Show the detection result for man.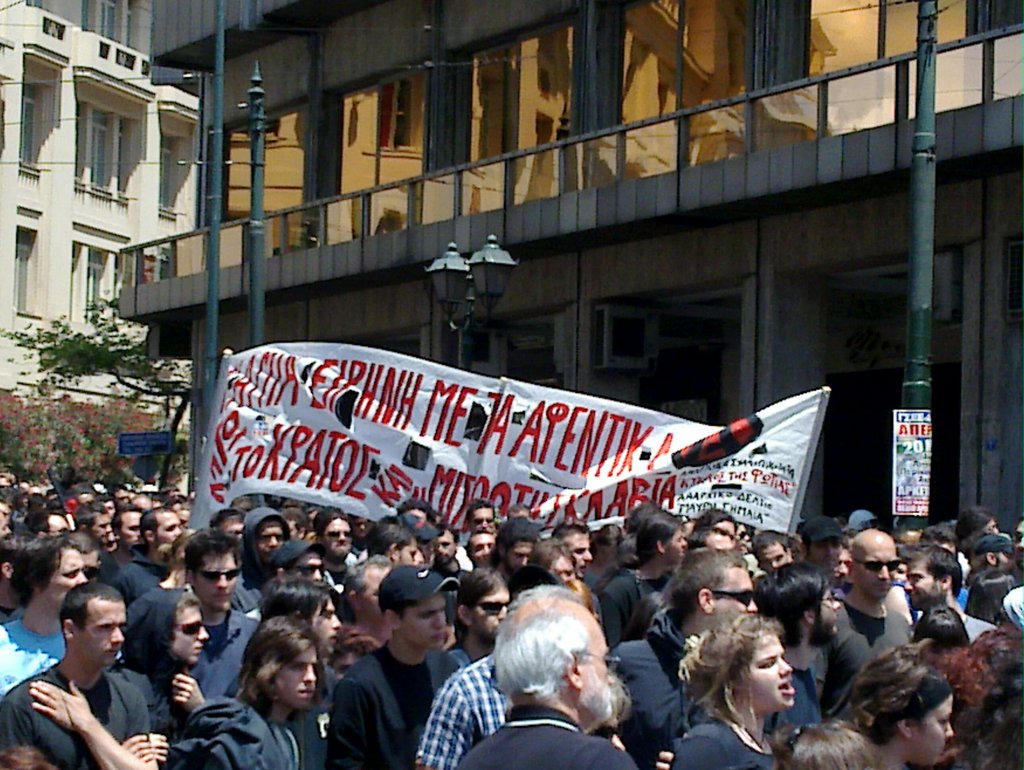
812,524,916,714.
